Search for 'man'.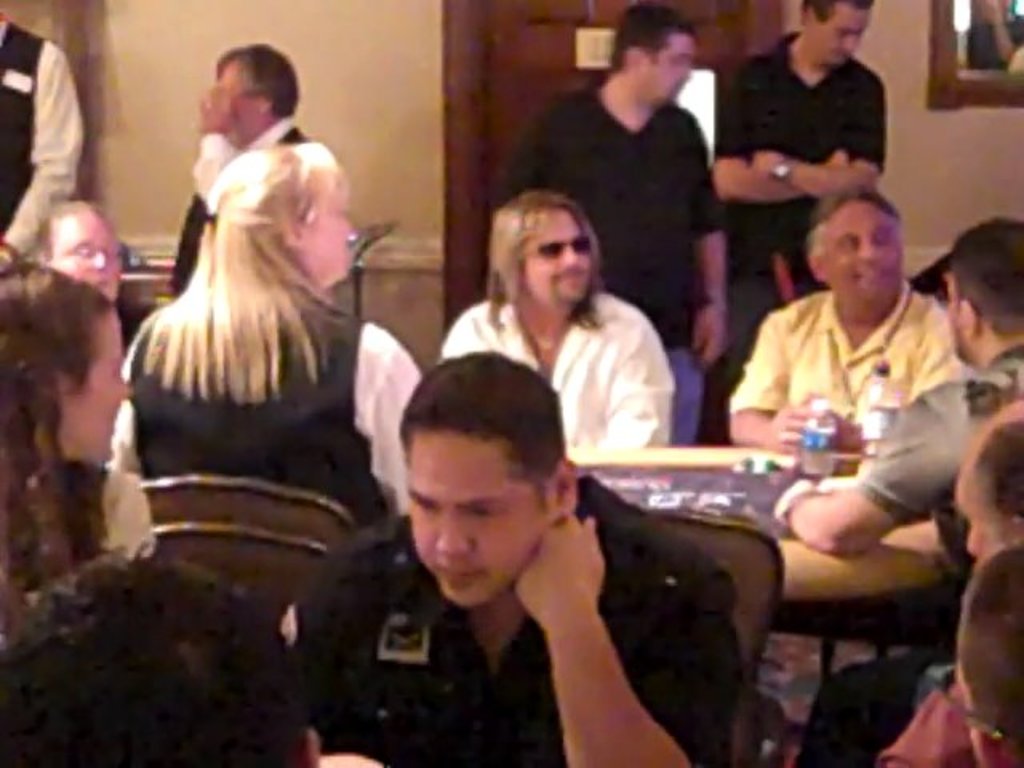
Found at left=707, top=0, right=893, bottom=379.
